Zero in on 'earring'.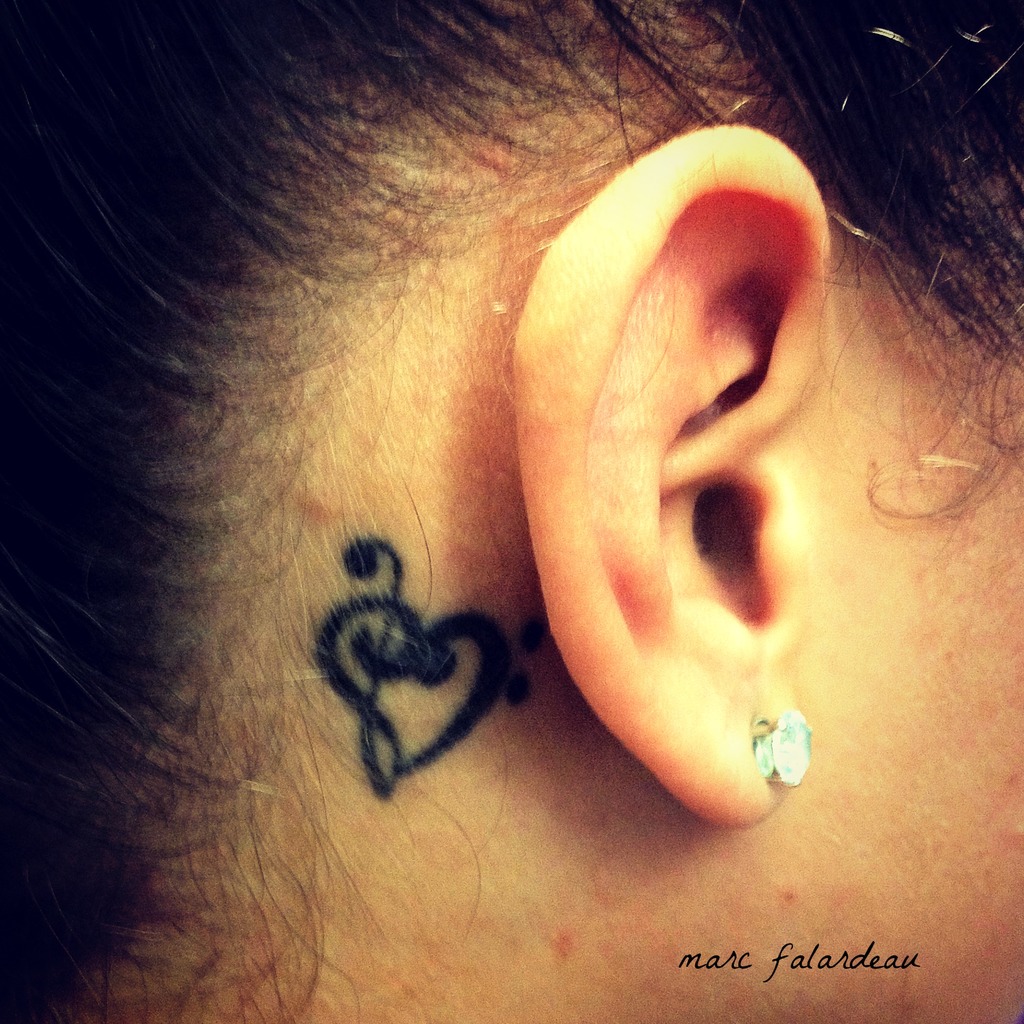
Zeroed in: box=[745, 695, 822, 791].
